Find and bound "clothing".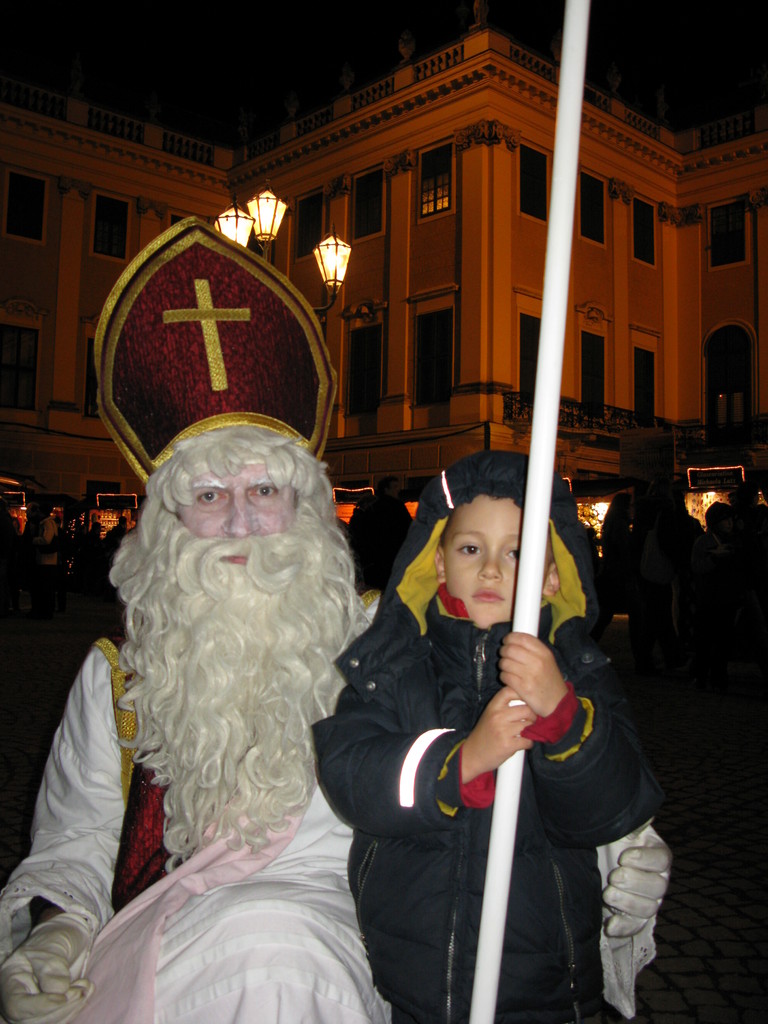
Bound: [0, 629, 410, 1023].
